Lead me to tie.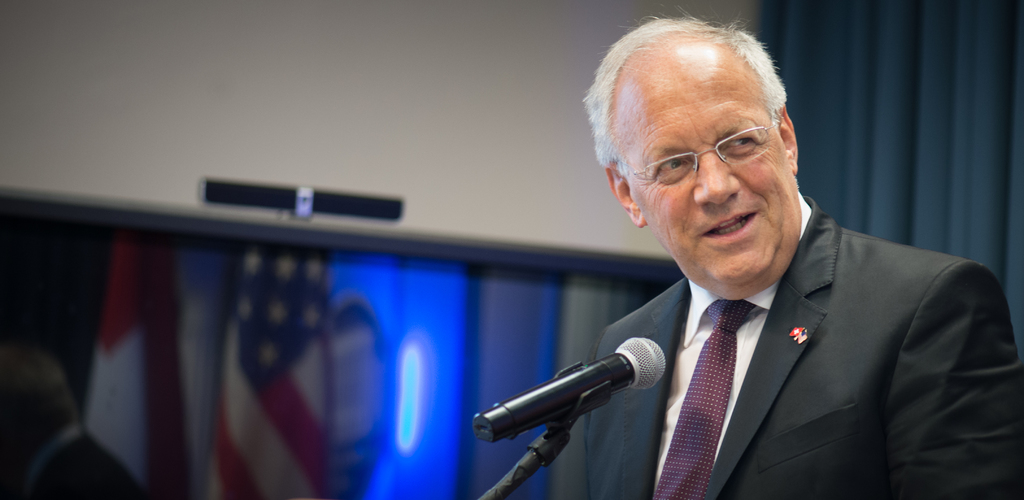
Lead to bbox(652, 296, 753, 499).
